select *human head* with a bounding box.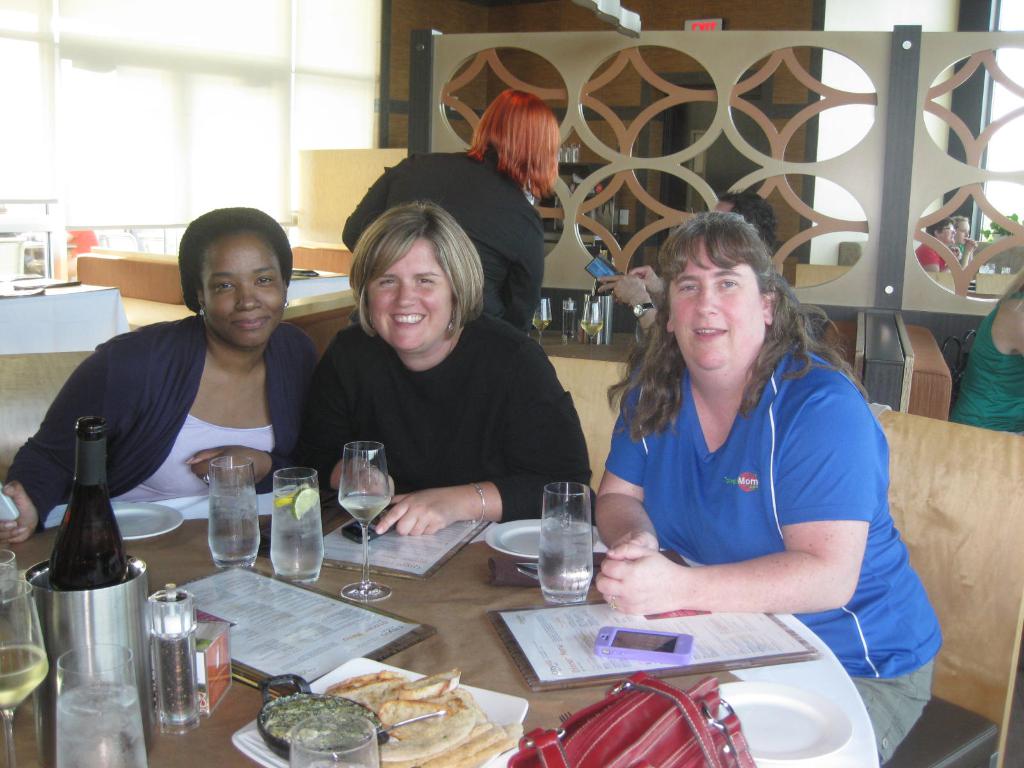
<region>928, 217, 959, 246</region>.
